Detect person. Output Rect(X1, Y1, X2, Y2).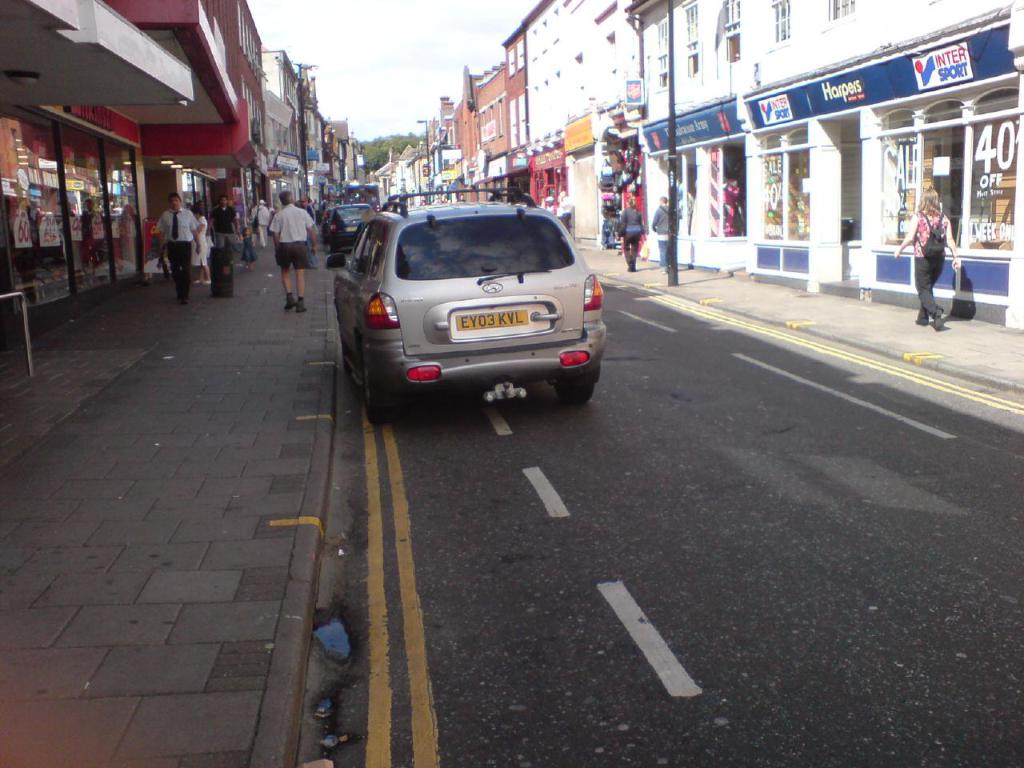
Rect(272, 188, 318, 311).
